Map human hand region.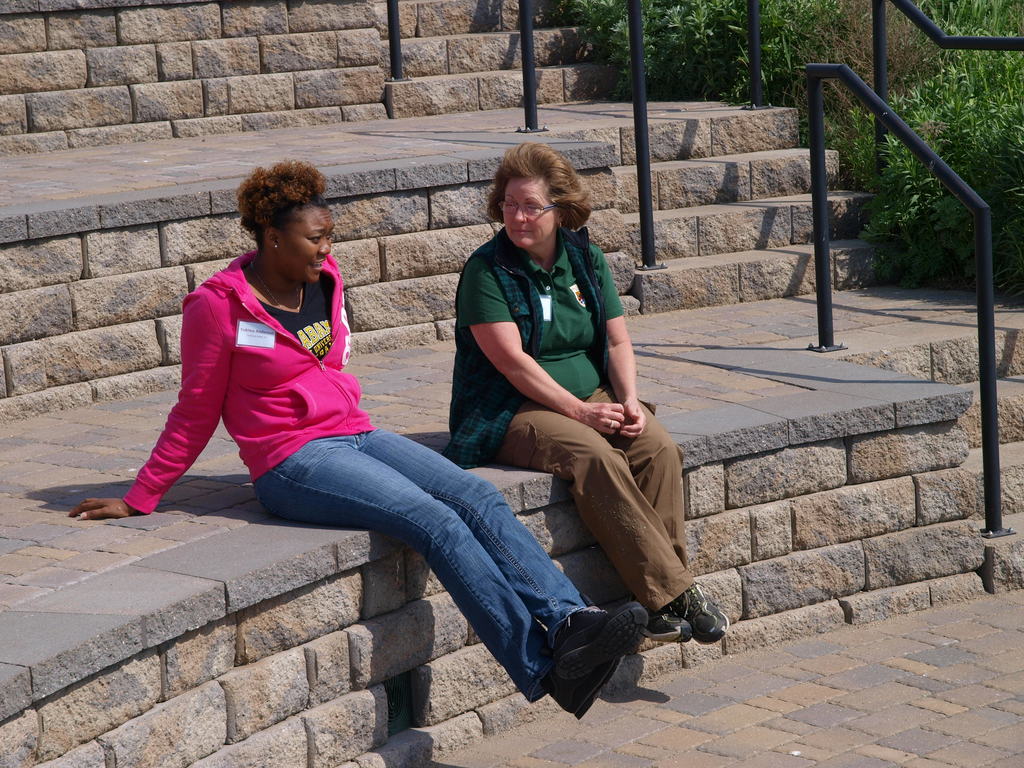
Mapped to box(581, 400, 628, 438).
